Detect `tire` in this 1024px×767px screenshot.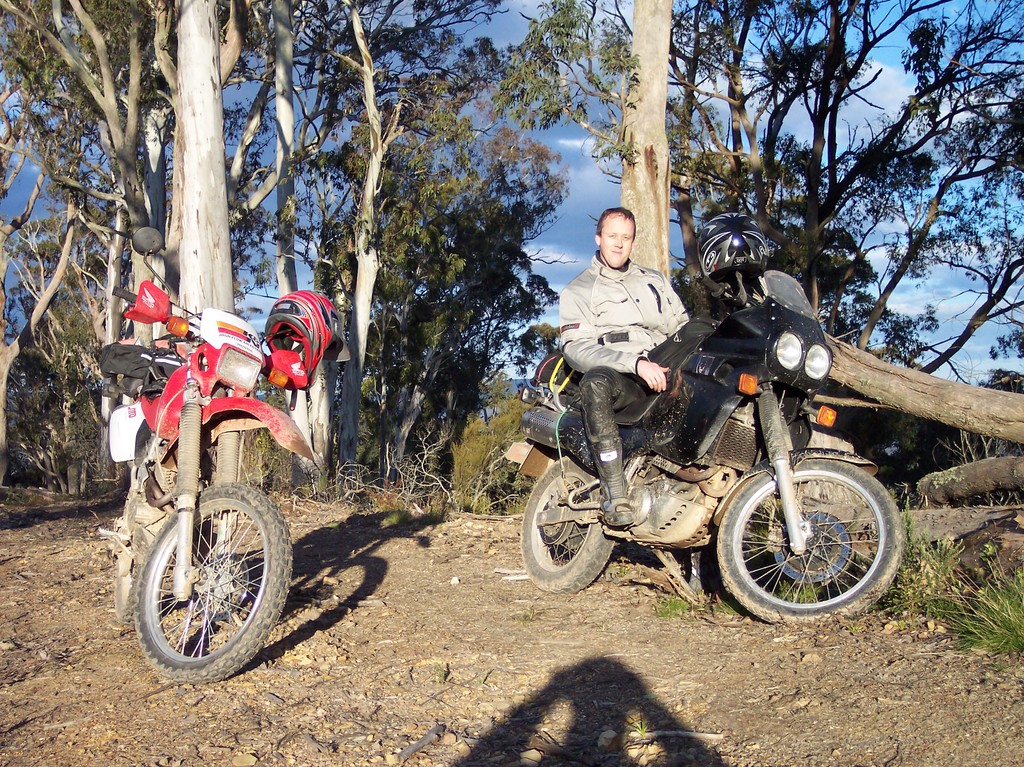
Detection: region(113, 494, 147, 620).
